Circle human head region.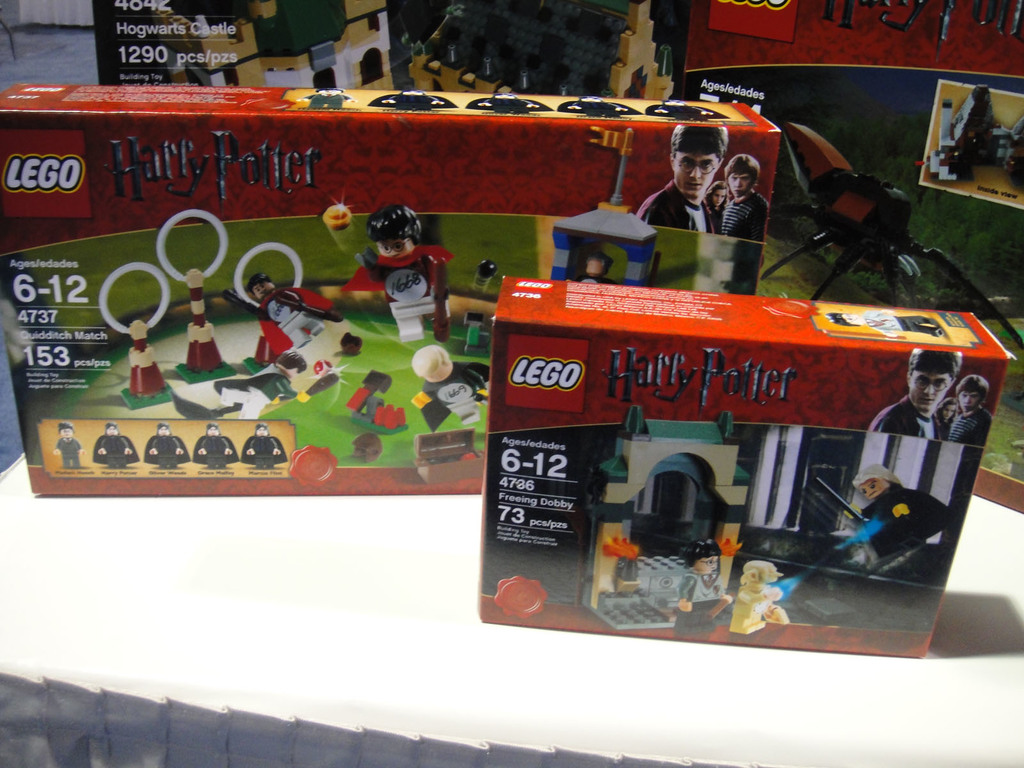
Region: (x1=351, y1=196, x2=432, y2=266).
